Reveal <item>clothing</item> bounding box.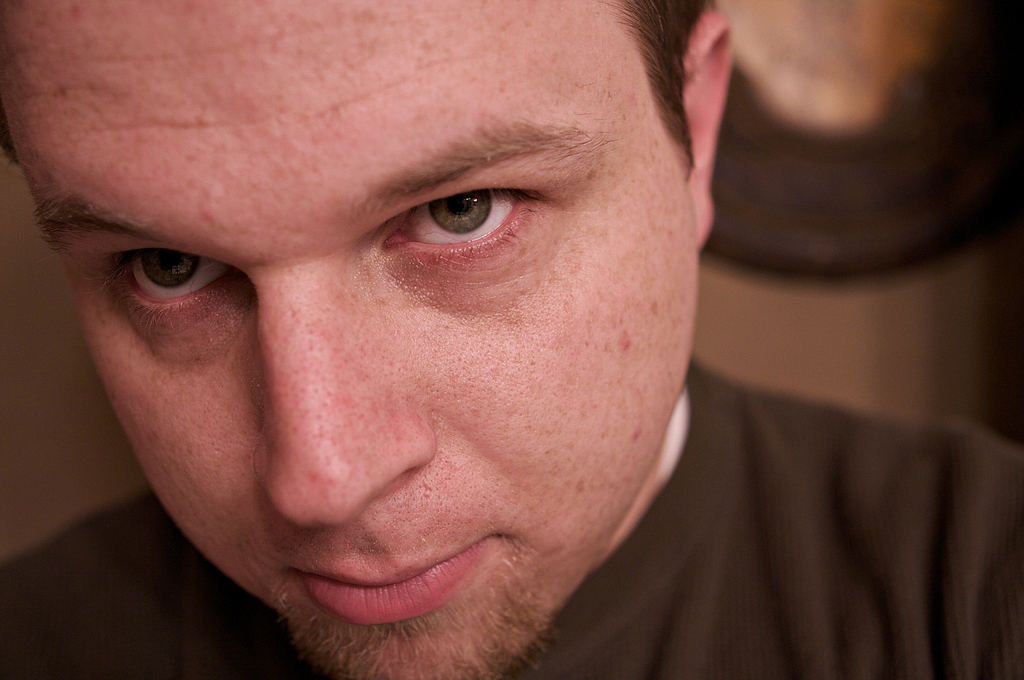
Revealed: <region>0, 346, 1023, 679</region>.
